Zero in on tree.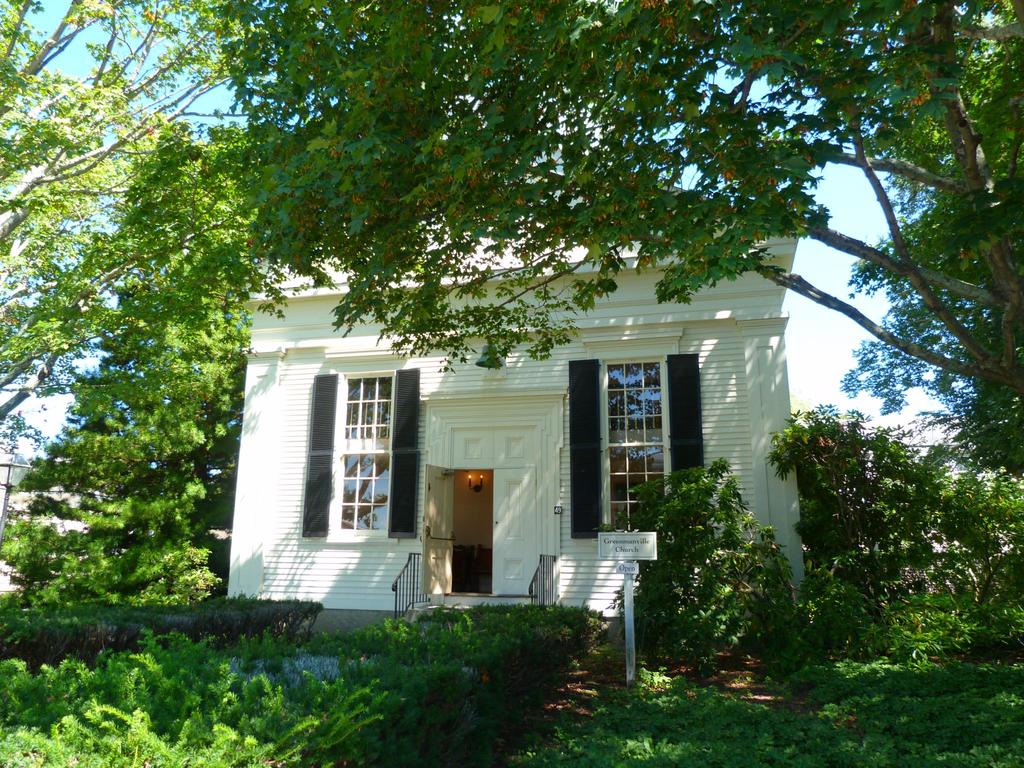
Zeroed in: rect(0, 0, 239, 413).
